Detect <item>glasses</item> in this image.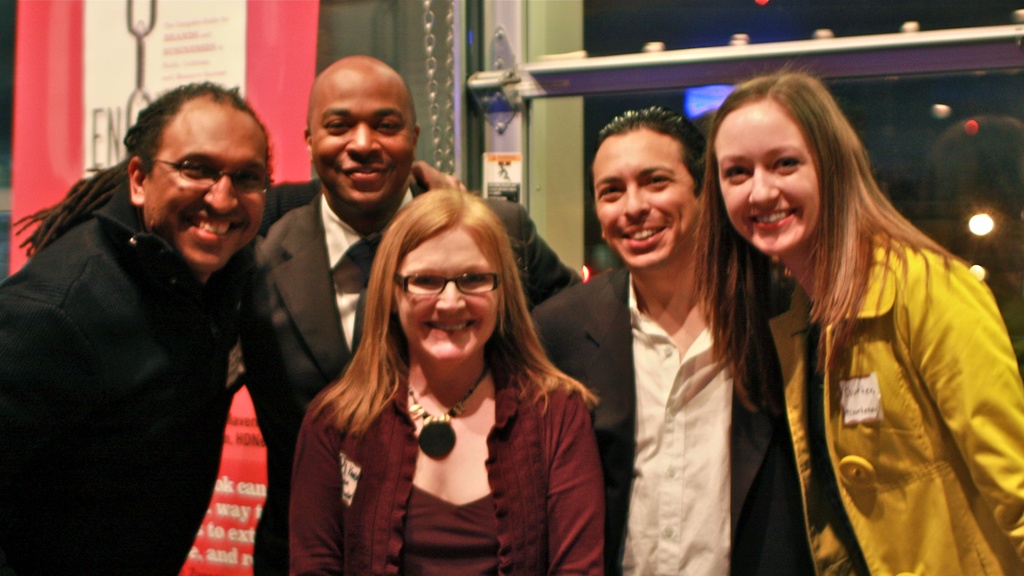
Detection: 381/264/502/304.
